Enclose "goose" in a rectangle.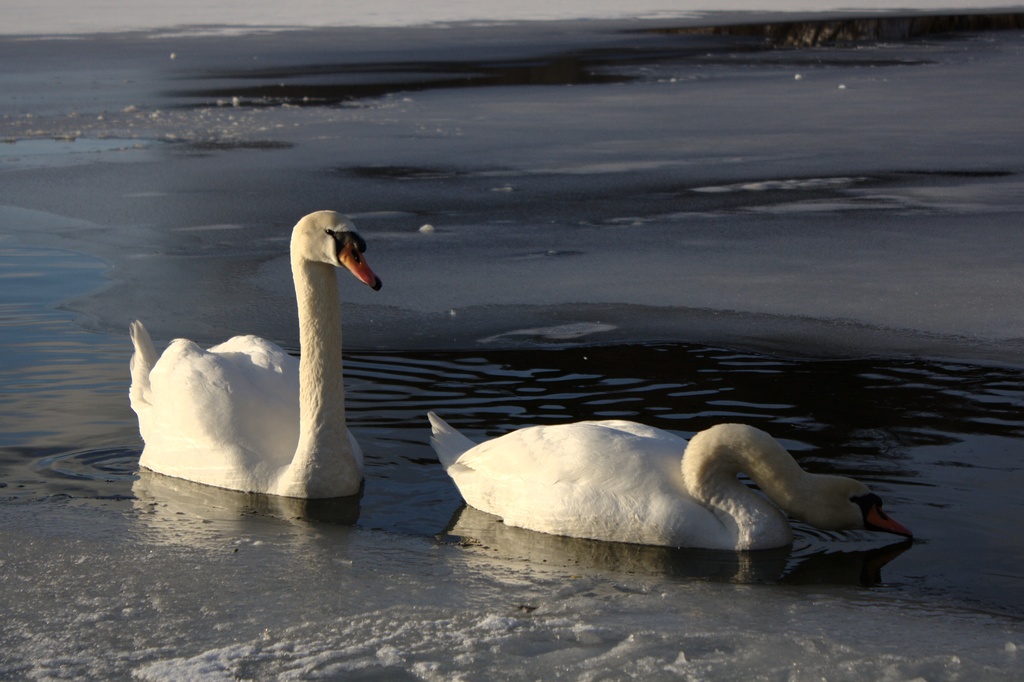
rect(124, 209, 383, 498).
